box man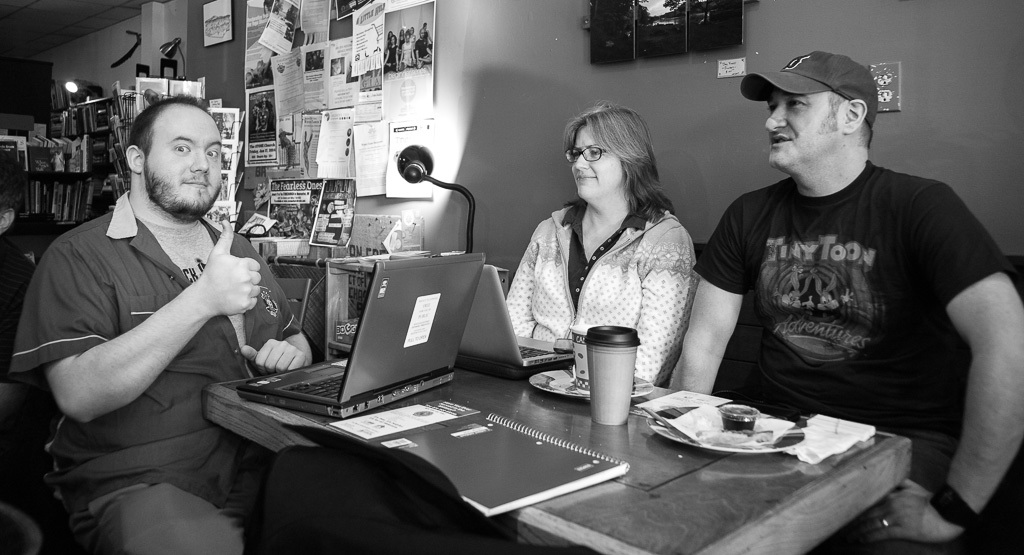
bbox=(663, 48, 1023, 554)
